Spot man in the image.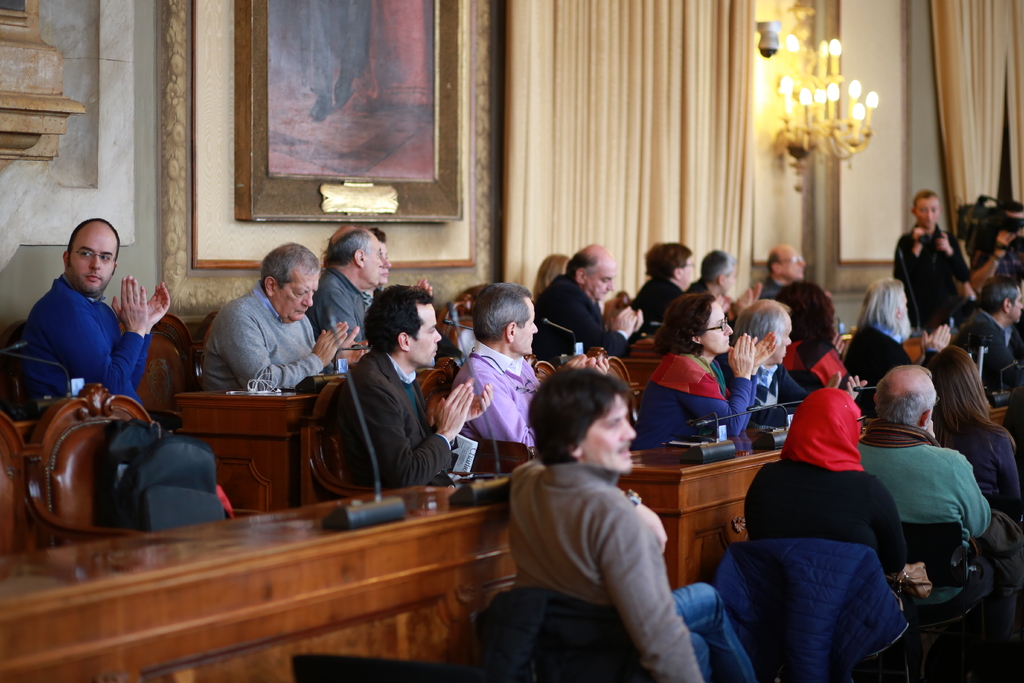
man found at 307,226,382,349.
